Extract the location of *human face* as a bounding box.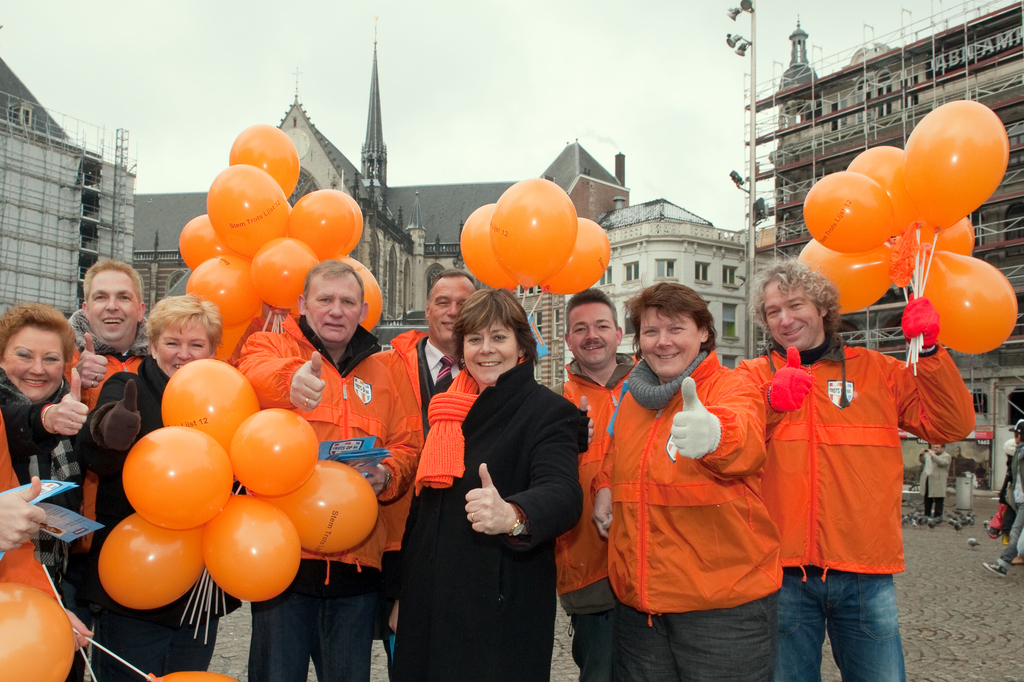
92/268/140/340.
